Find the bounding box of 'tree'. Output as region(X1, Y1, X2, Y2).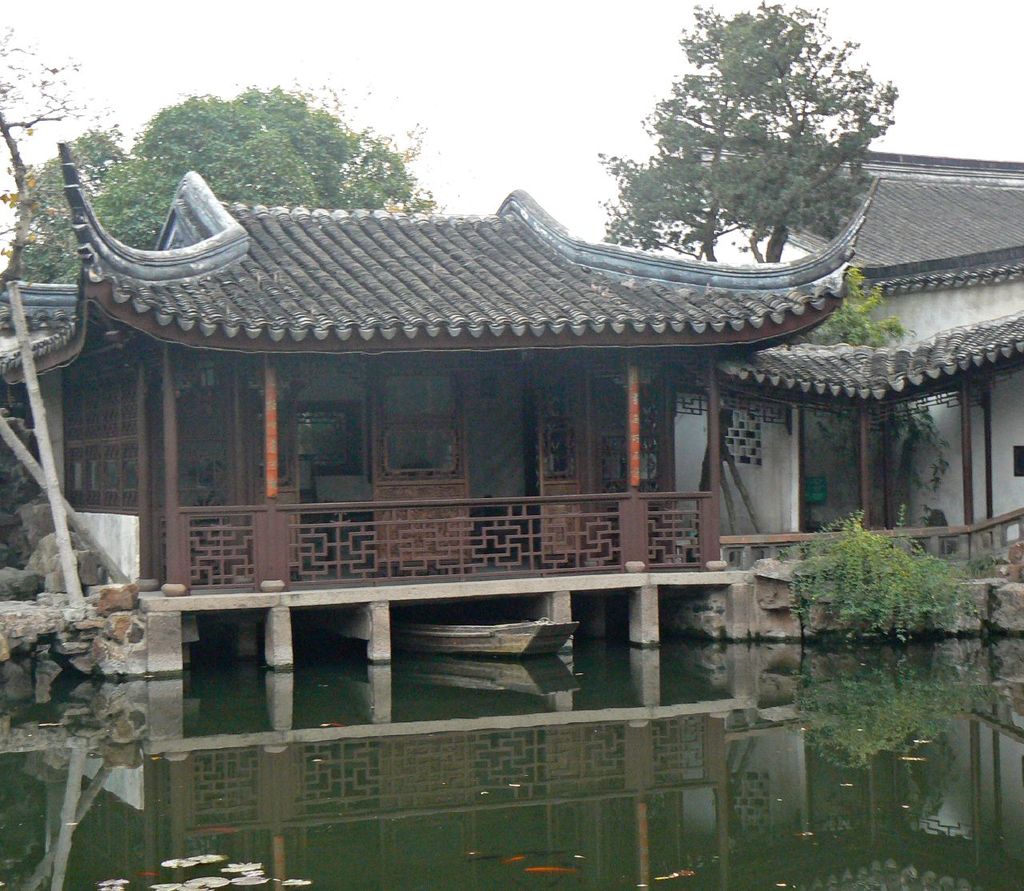
region(798, 508, 938, 676).
